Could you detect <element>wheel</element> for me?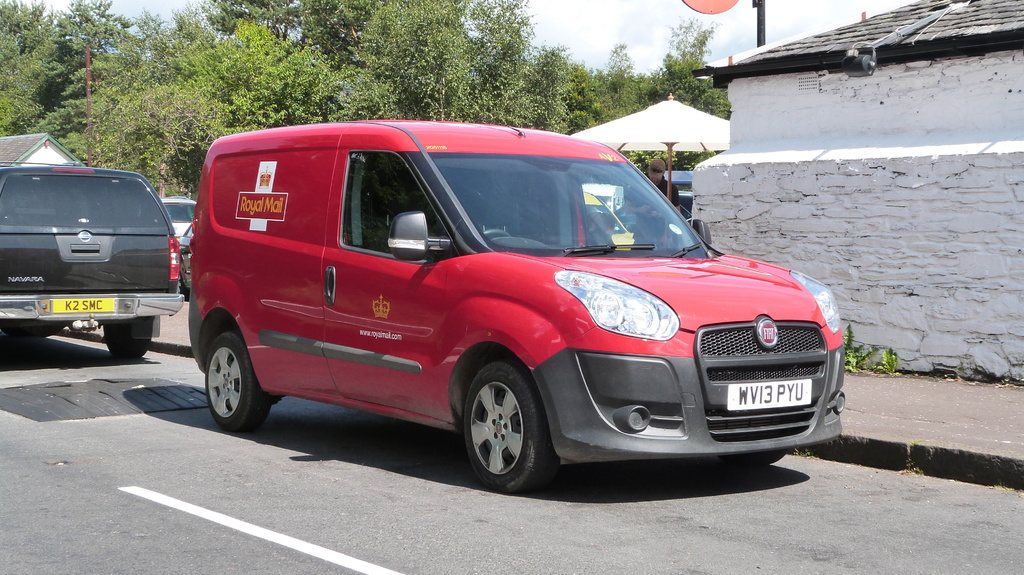
Detection result: bbox(456, 358, 545, 480).
